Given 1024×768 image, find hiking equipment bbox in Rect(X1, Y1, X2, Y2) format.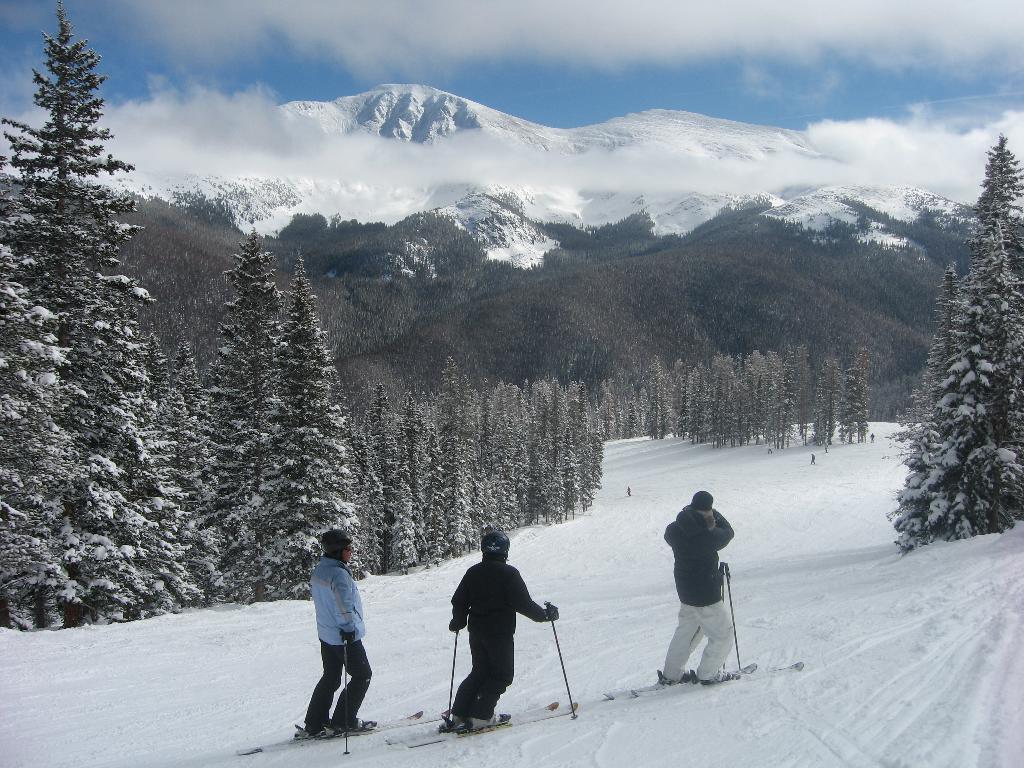
Rect(444, 623, 458, 724).
